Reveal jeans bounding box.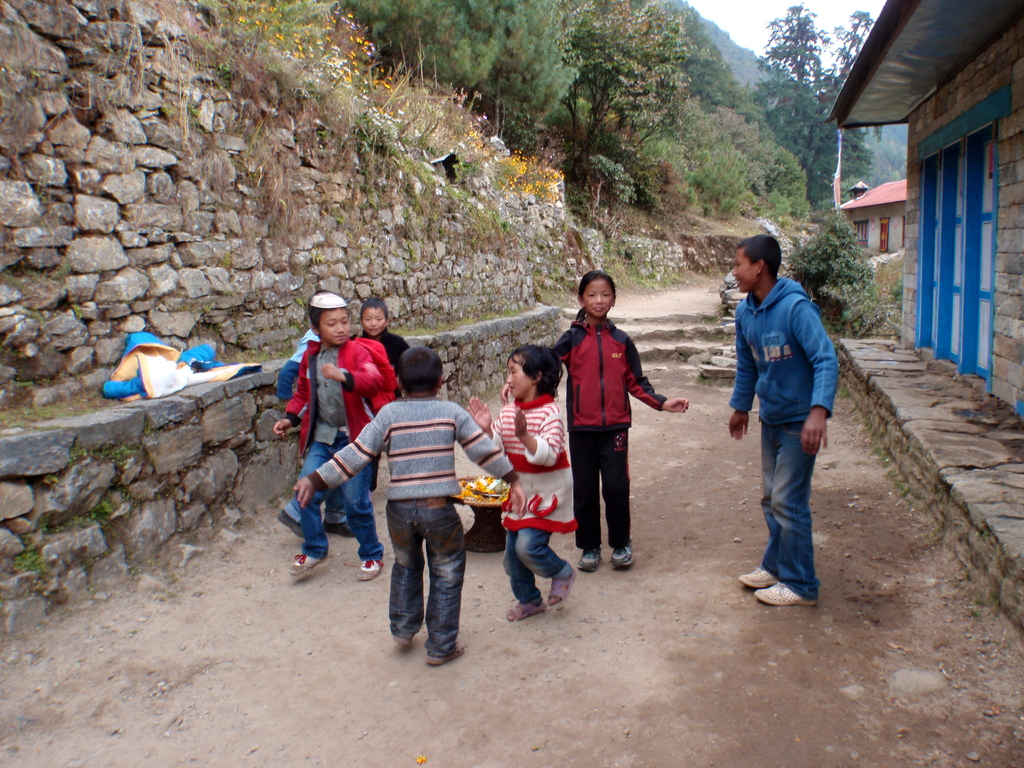
Revealed: Rect(294, 431, 384, 556).
